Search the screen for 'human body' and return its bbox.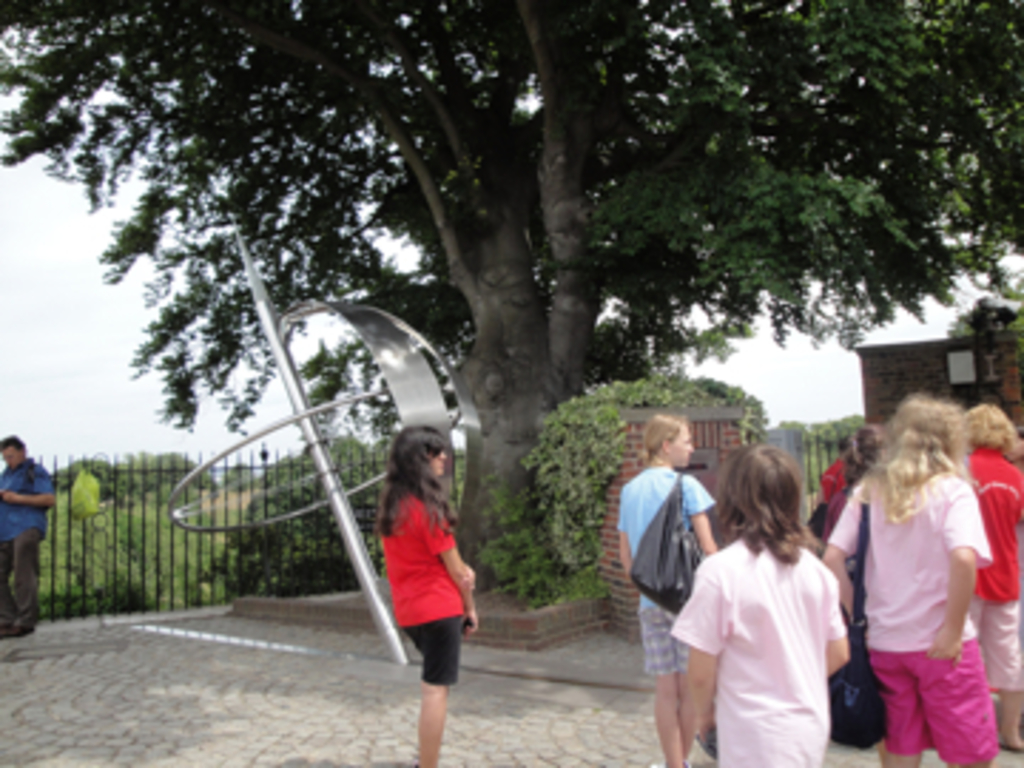
Found: bbox=(964, 381, 1021, 754).
